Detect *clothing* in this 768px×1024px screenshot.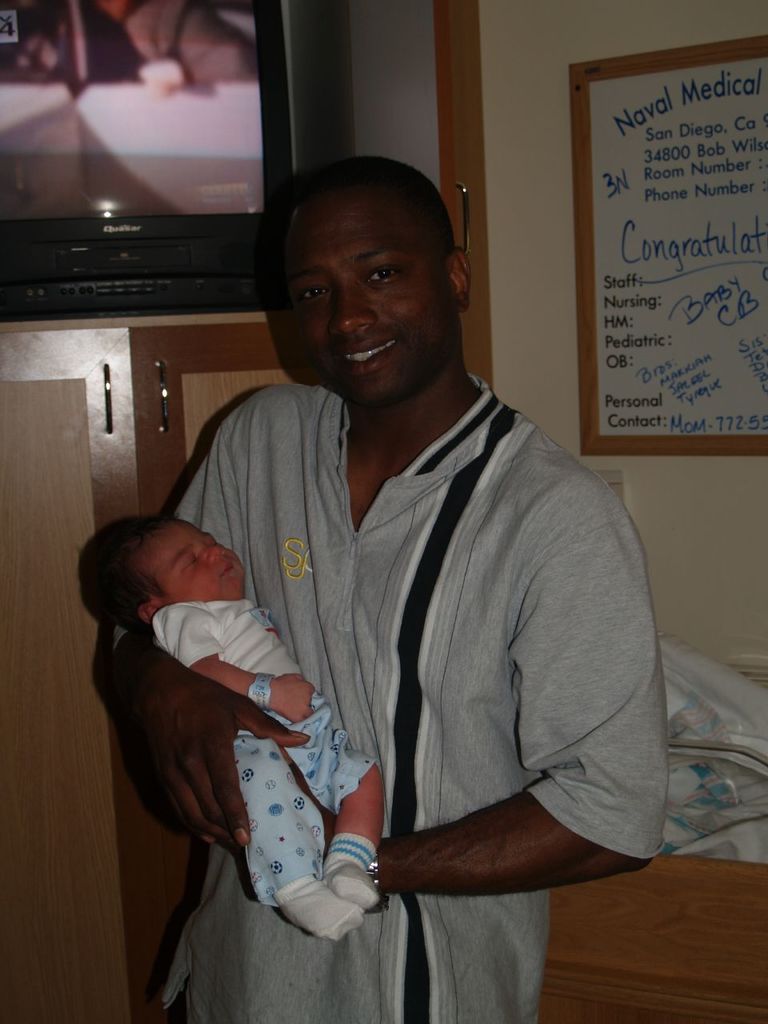
Detection: bbox(153, 599, 380, 909).
